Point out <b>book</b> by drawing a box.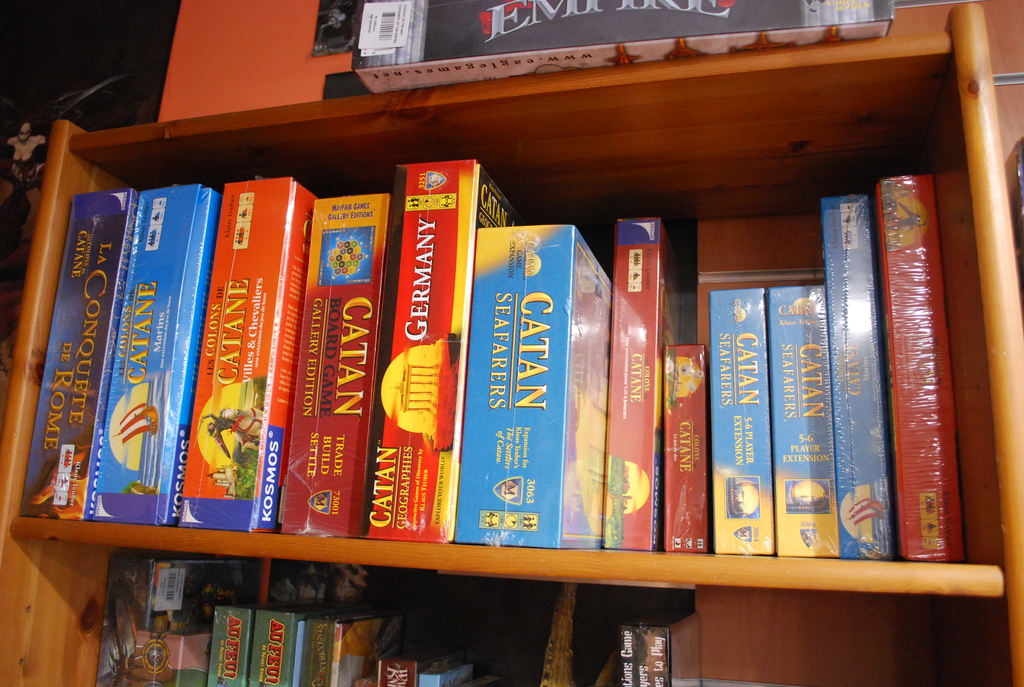
[x1=93, y1=174, x2=225, y2=523].
